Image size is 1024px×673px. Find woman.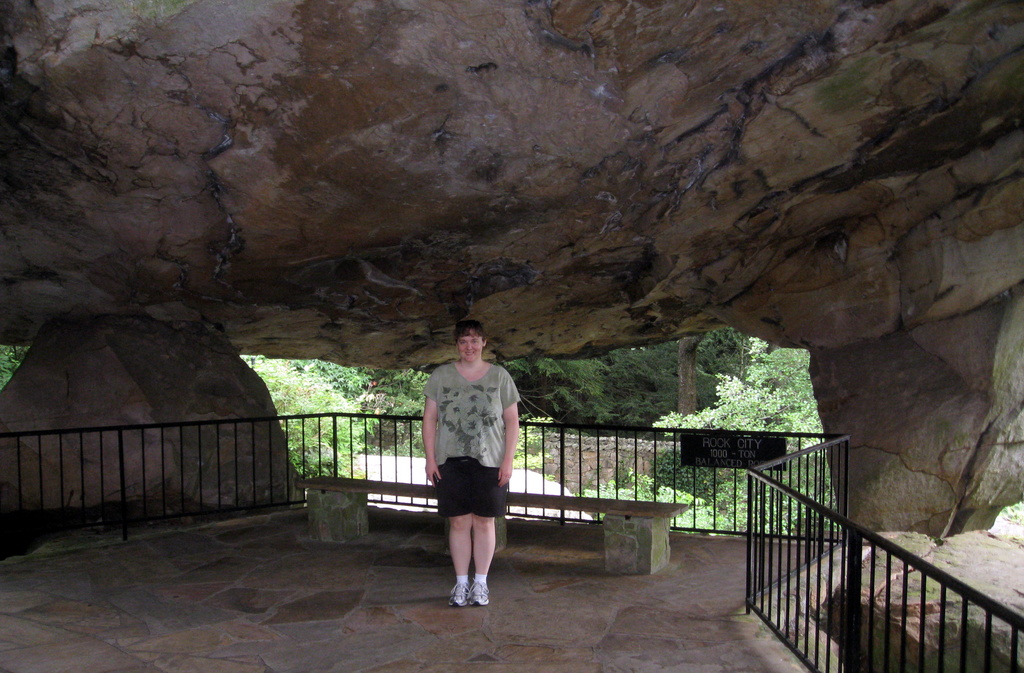
[left=408, top=327, right=532, bottom=617].
